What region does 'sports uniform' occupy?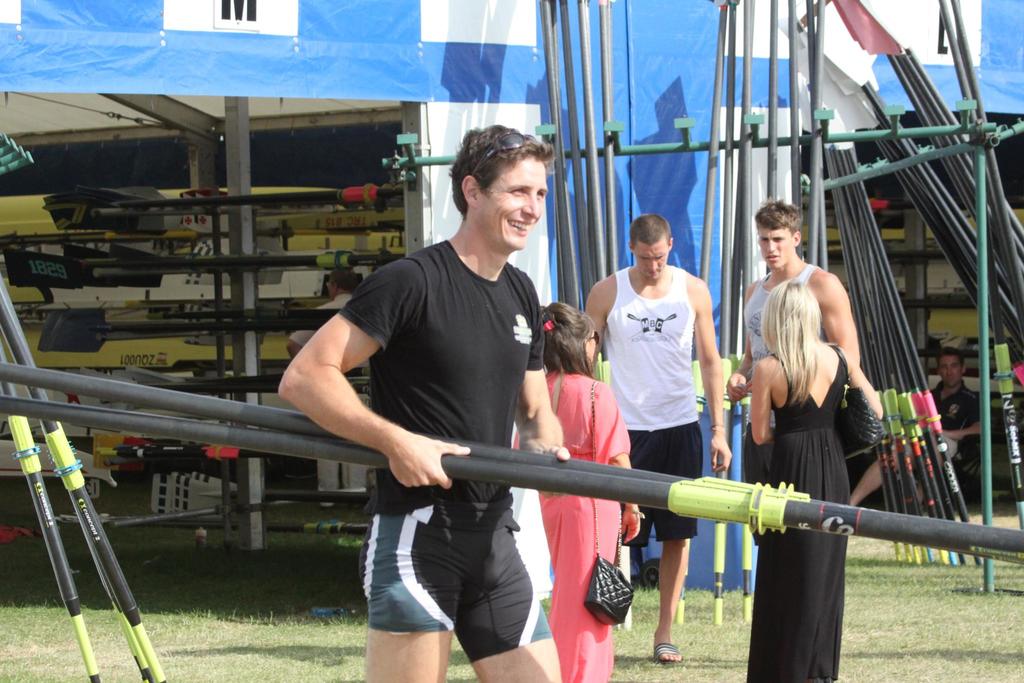
334, 238, 555, 662.
